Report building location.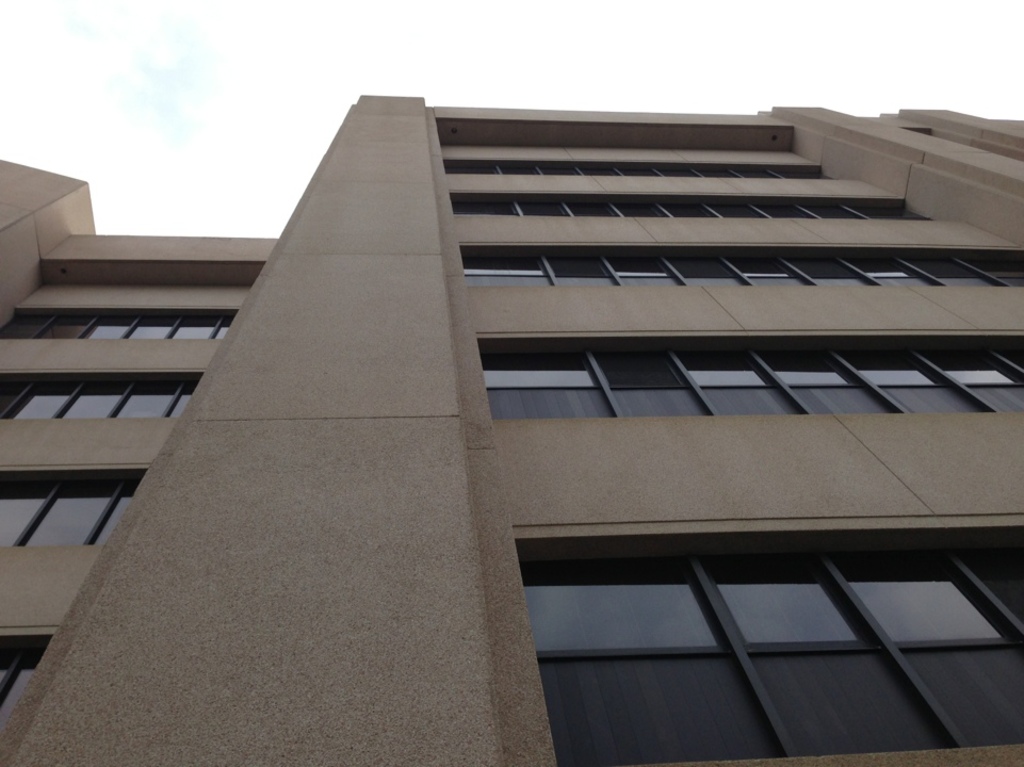
Report: 0,96,1023,766.
